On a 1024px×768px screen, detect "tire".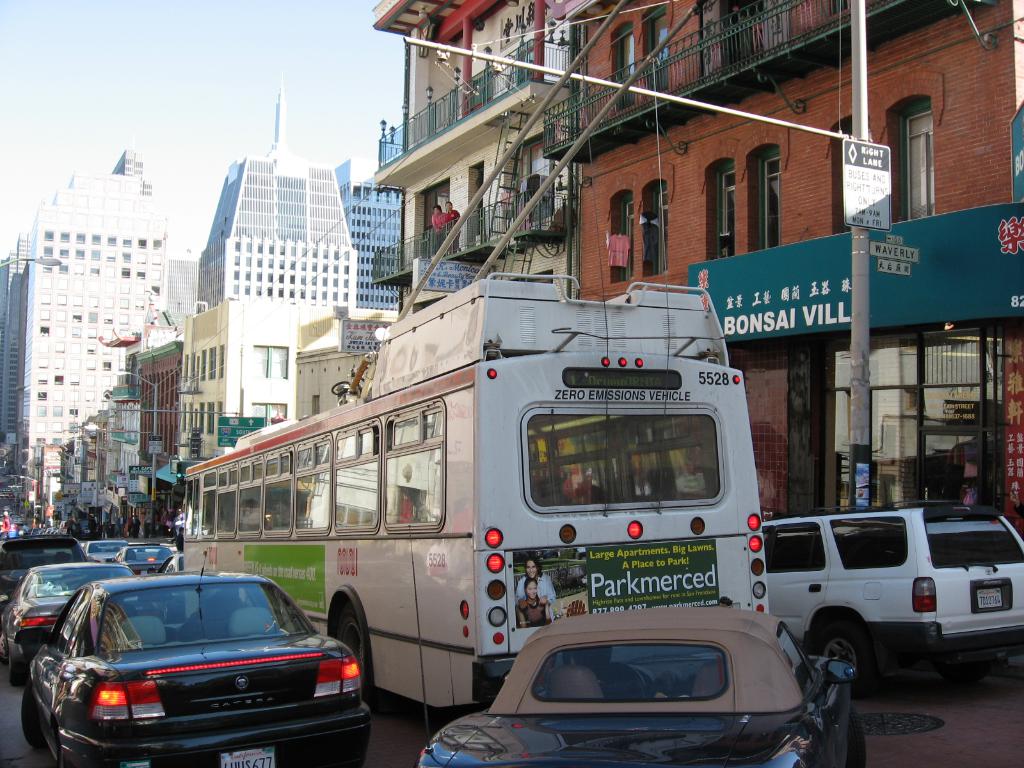
bbox(816, 623, 872, 687).
